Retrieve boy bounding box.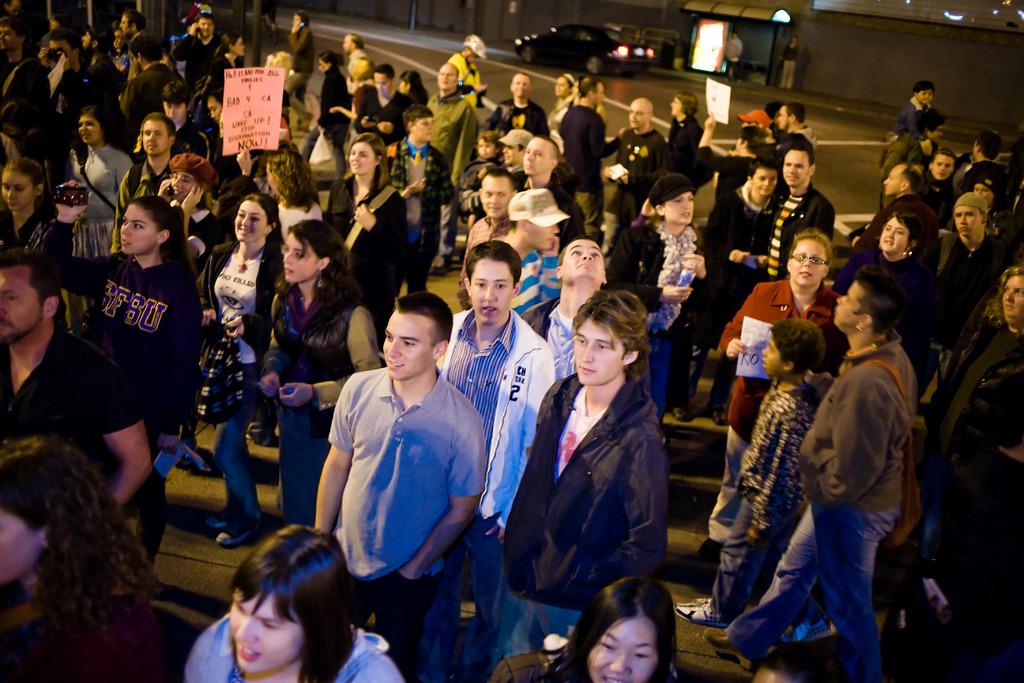
Bounding box: (522,237,606,379).
